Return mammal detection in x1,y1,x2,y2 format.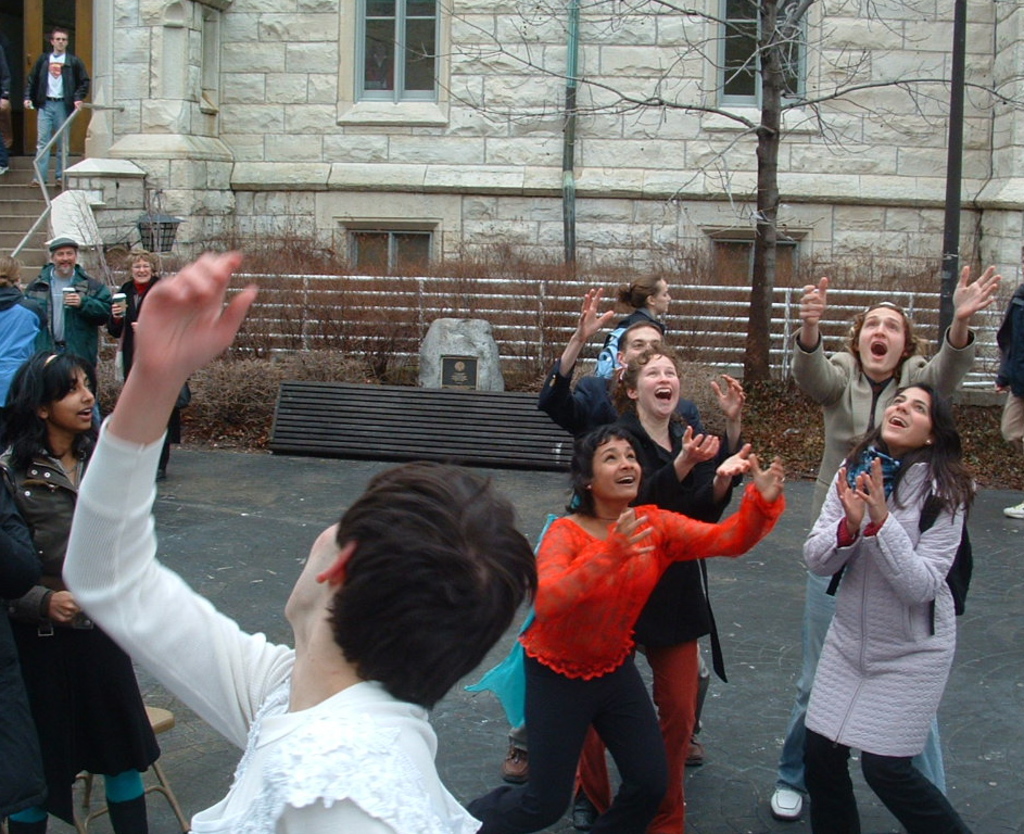
24,26,84,185.
